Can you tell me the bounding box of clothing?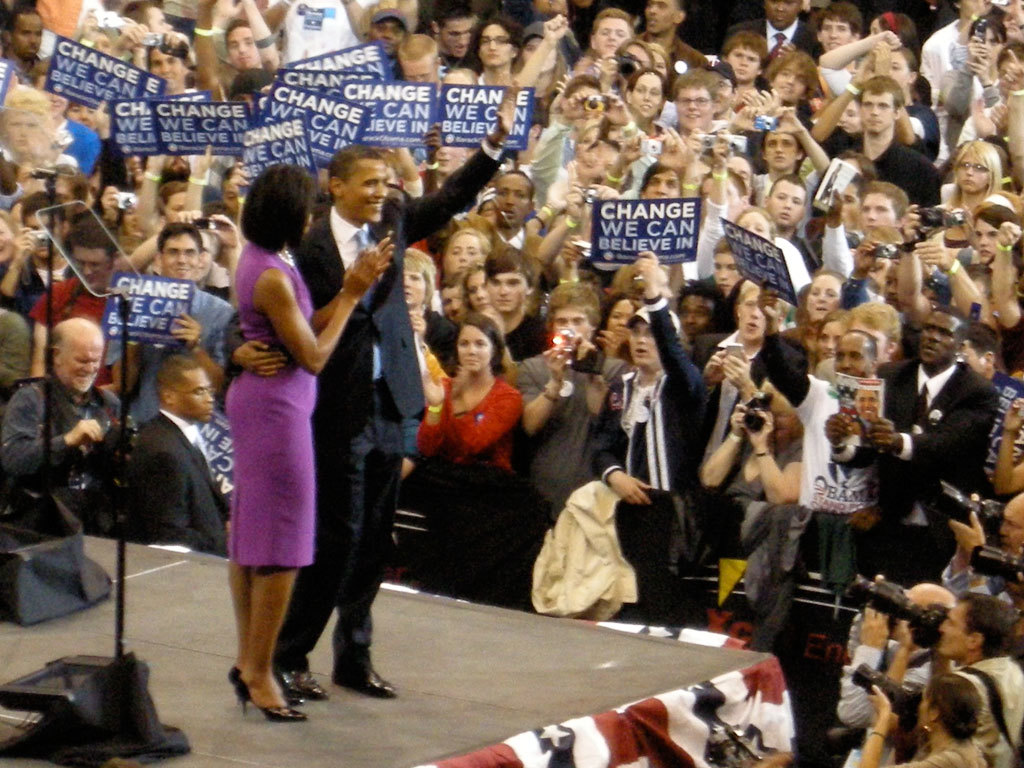
{"x1": 645, "y1": 29, "x2": 718, "y2": 99}.
